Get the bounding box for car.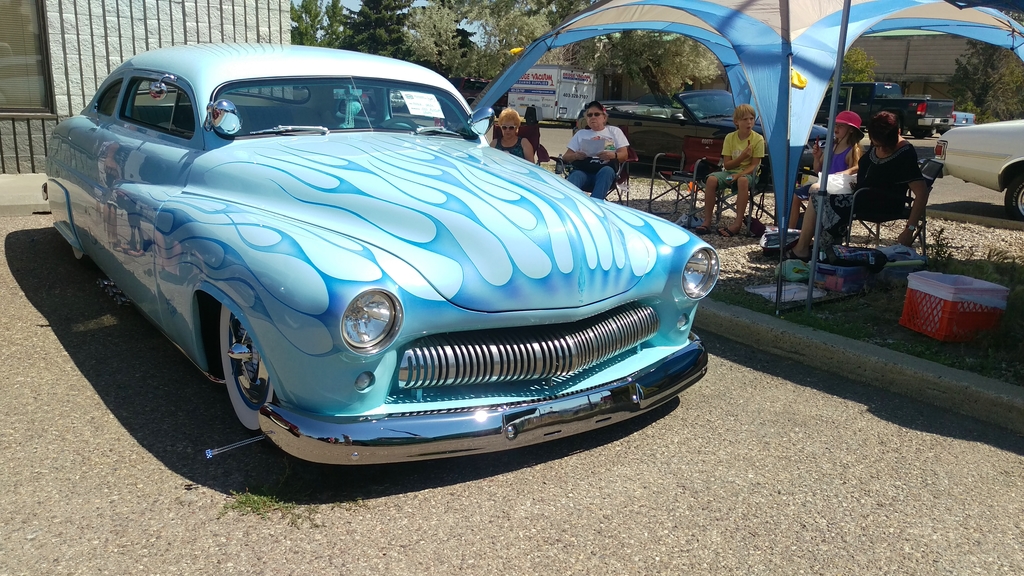
rect(926, 113, 1023, 221).
